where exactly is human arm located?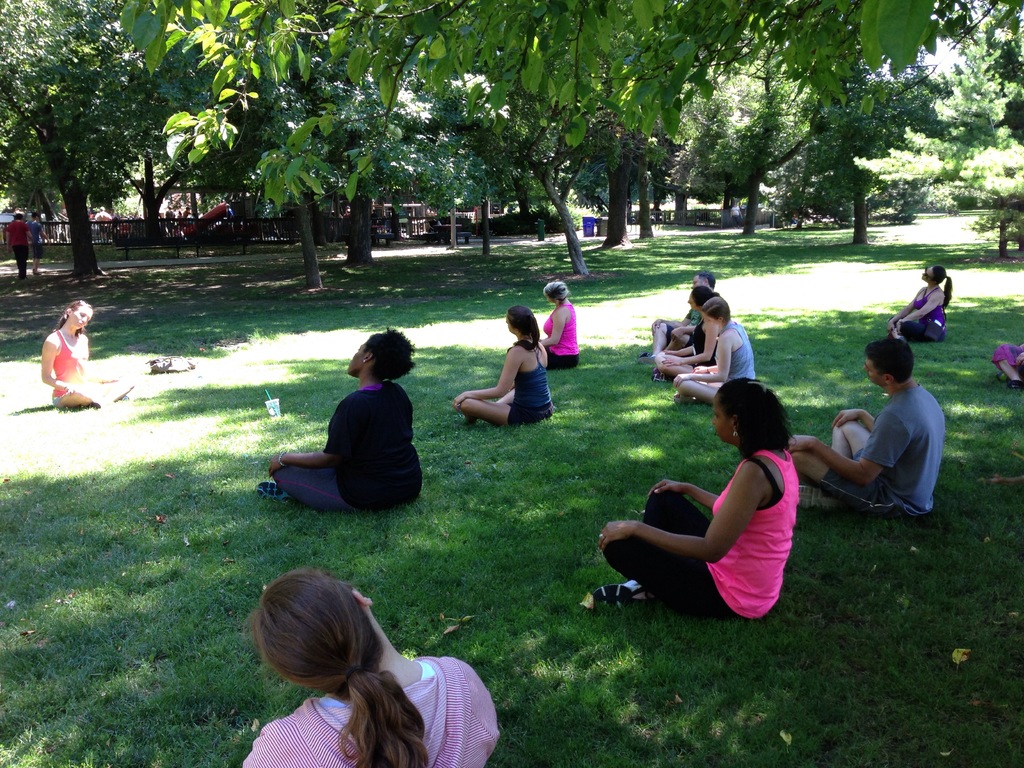
Its bounding box is BBox(457, 345, 522, 408).
